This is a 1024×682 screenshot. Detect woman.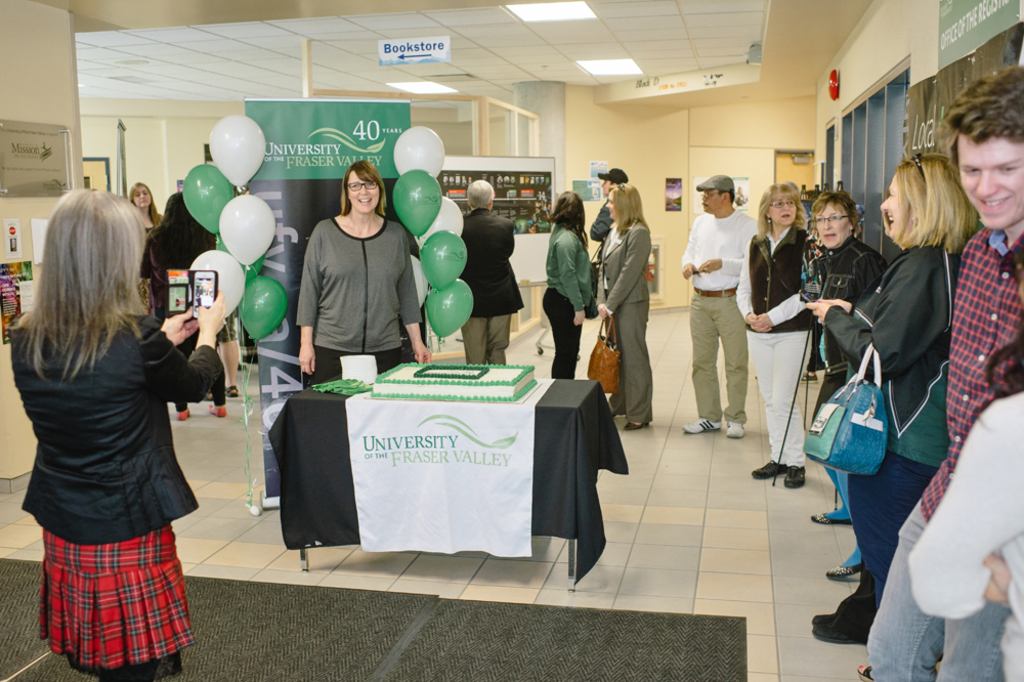
left=736, top=177, right=817, bottom=488.
